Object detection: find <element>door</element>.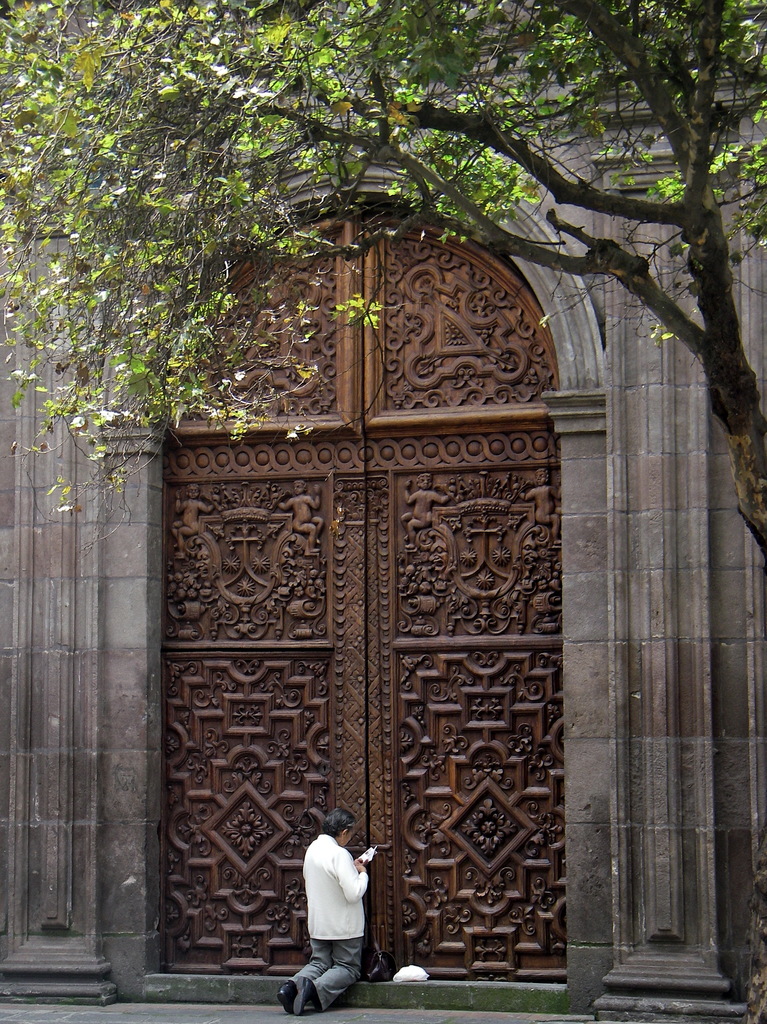
(147, 211, 563, 980).
